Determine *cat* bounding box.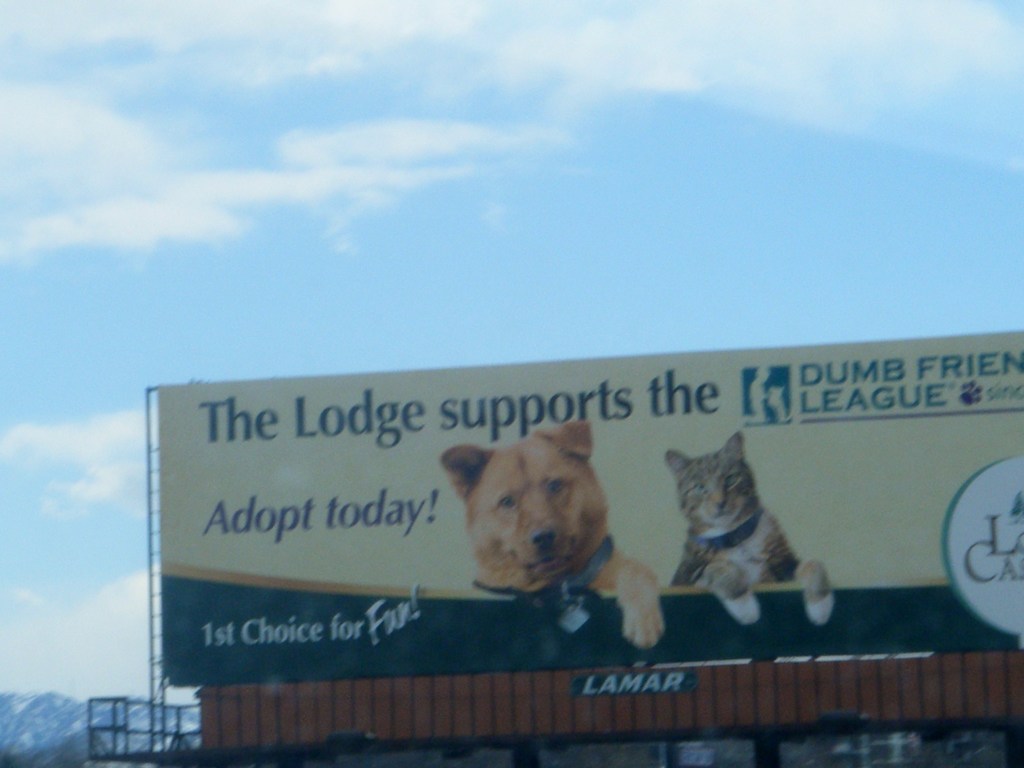
Determined: box=[669, 428, 837, 624].
